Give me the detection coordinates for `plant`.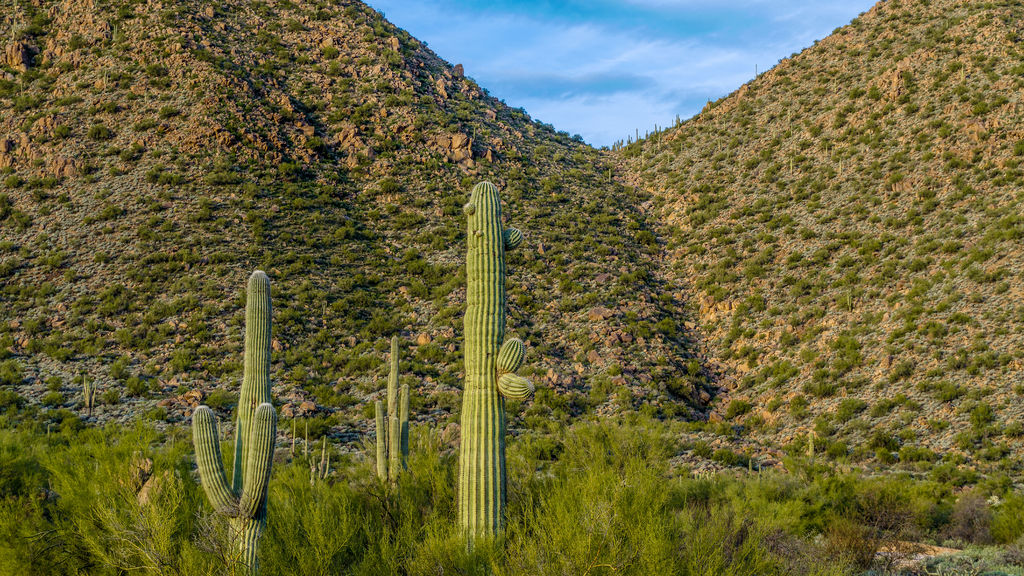
x1=702 y1=139 x2=723 y2=184.
